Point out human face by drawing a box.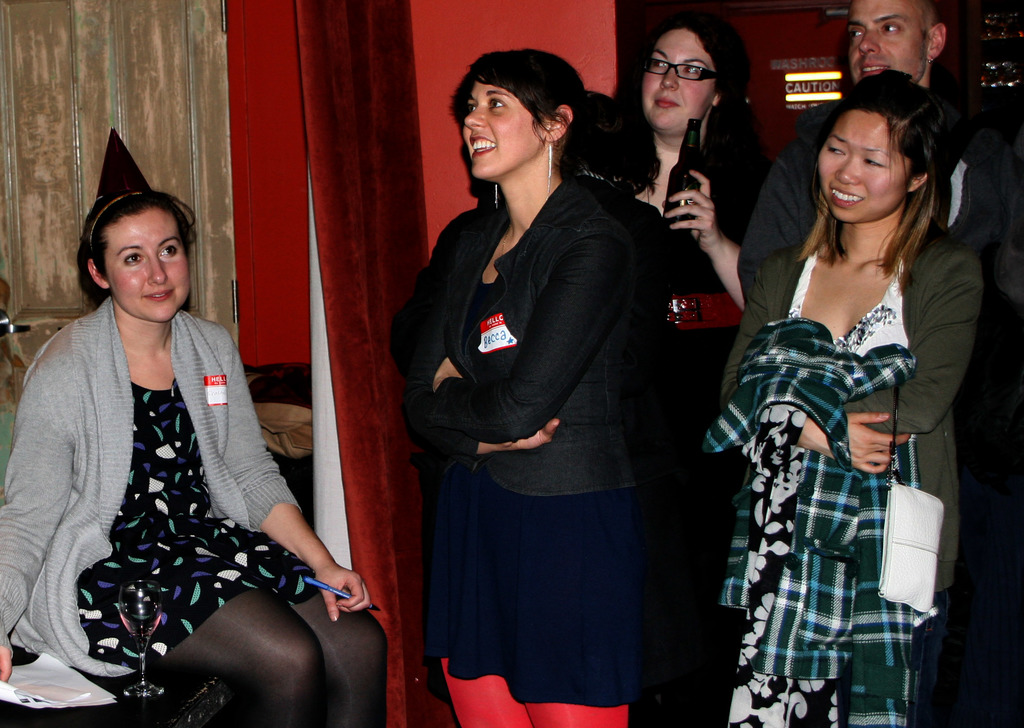
[640,29,720,126].
